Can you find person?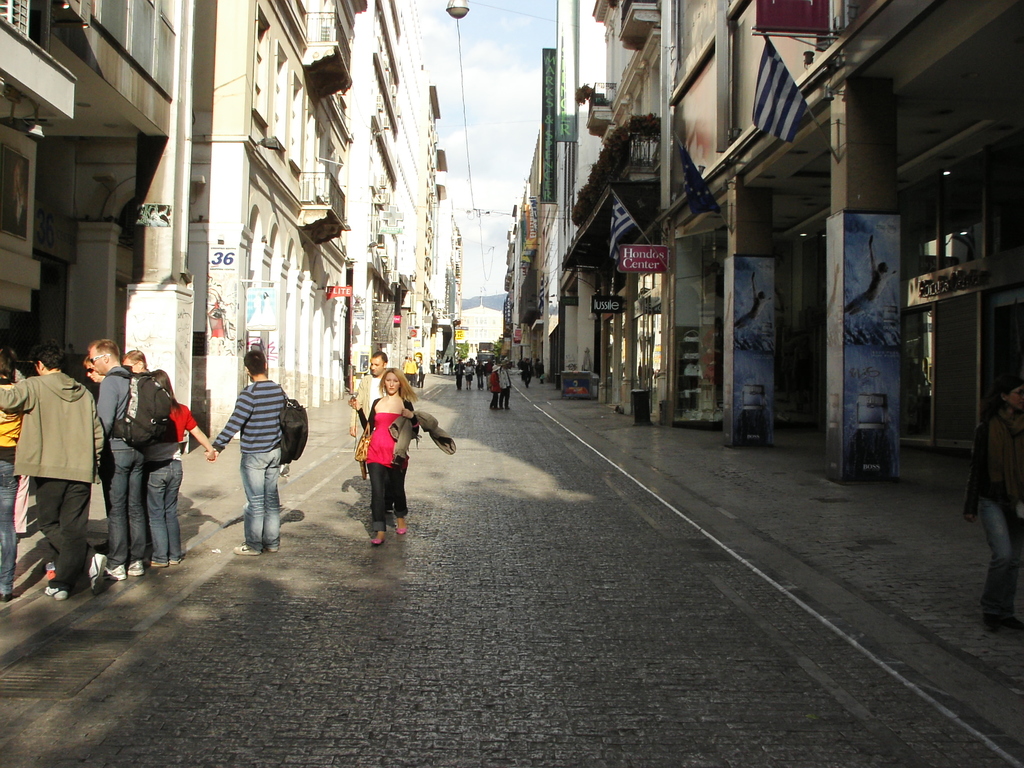
Yes, bounding box: <bbox>126, 342, 150, 561</bbox>.
